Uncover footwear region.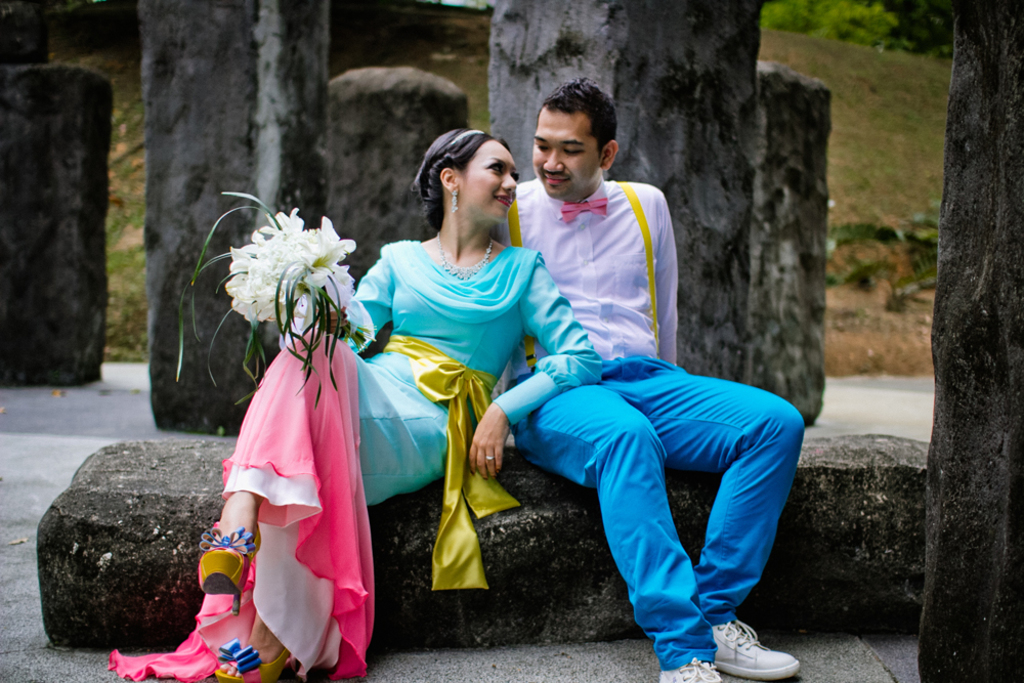
Uncovered: <box>187,524,250,632</box>.
